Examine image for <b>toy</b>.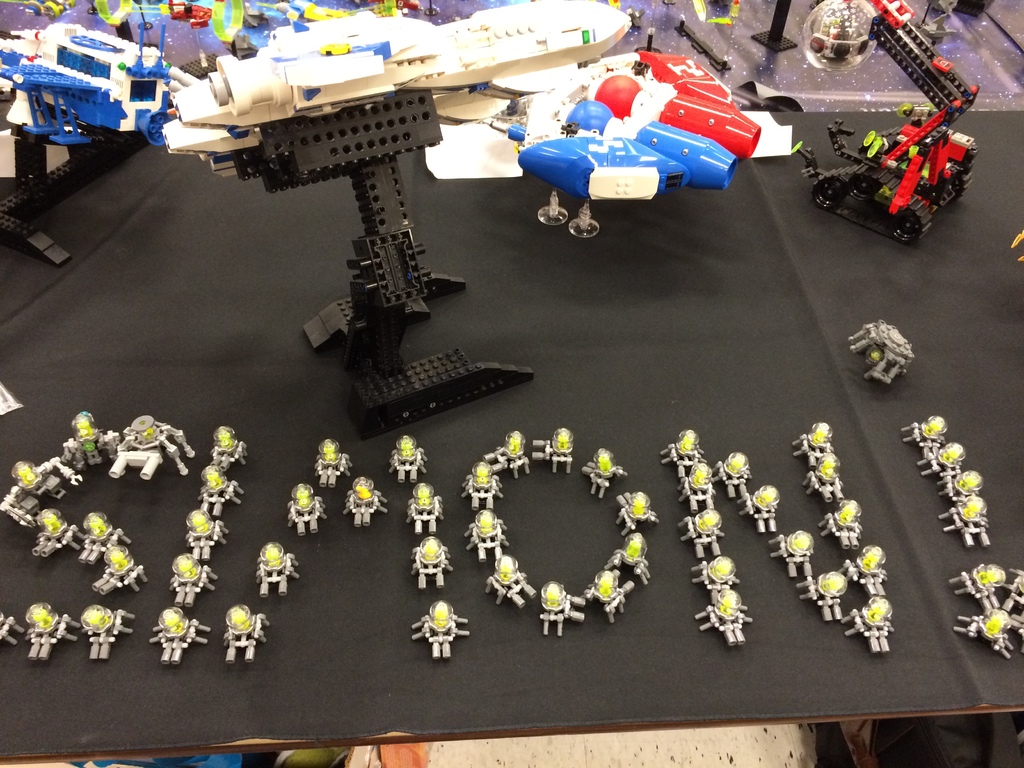
Examination result: [left=817, top=497, right=865, bottom=550].
